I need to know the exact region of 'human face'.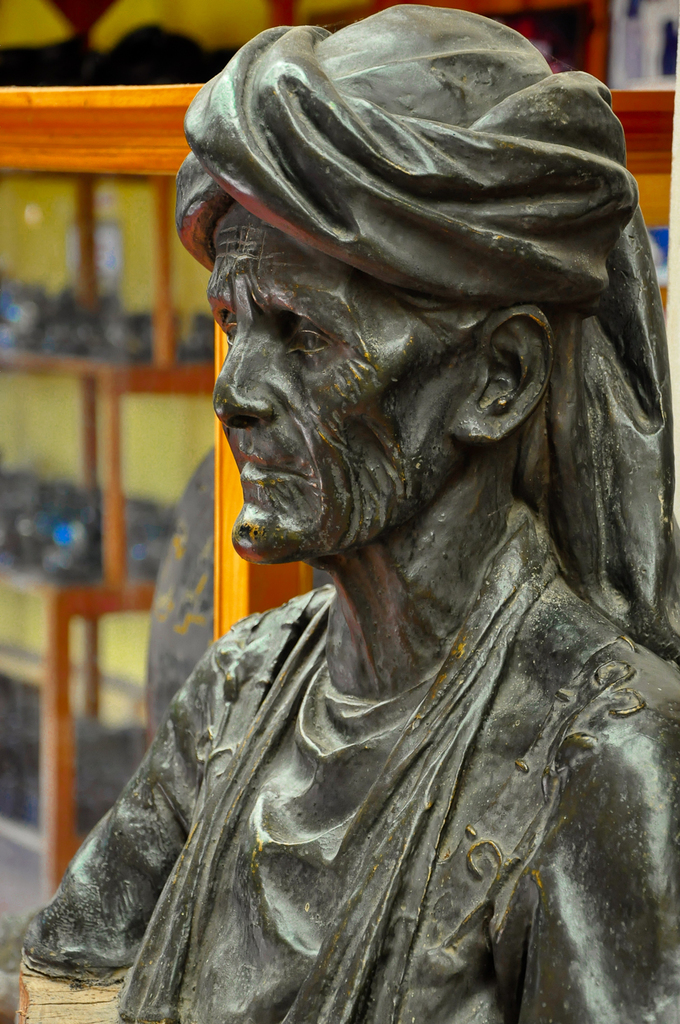
Region: bbox(209, 198, 479, 567).
